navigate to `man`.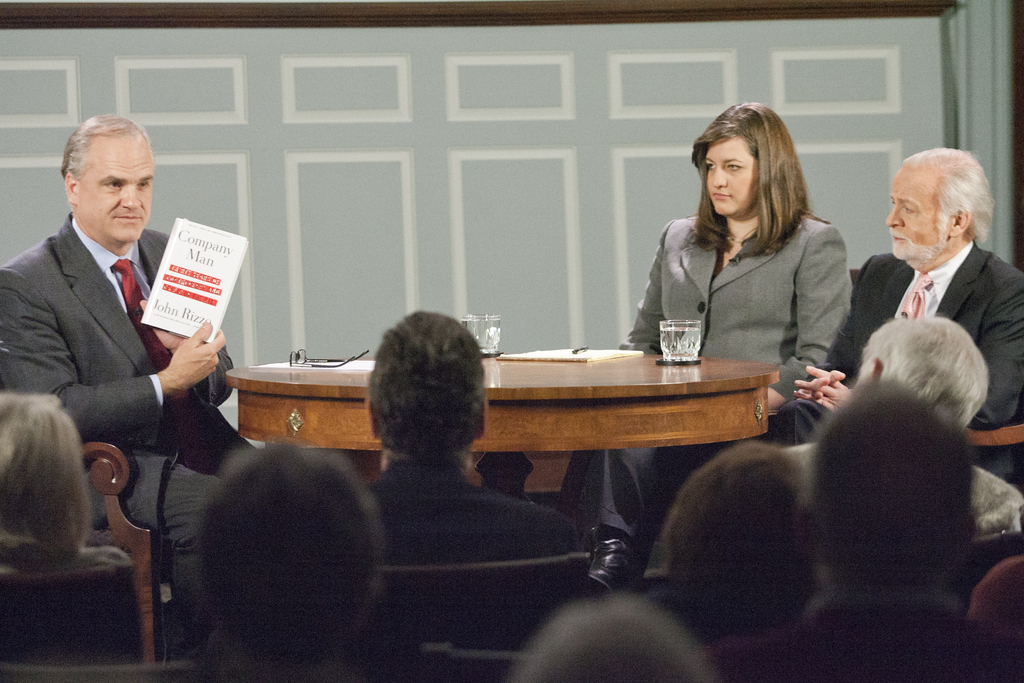
Navigation target: crop(777, 318, 1023, 528).
